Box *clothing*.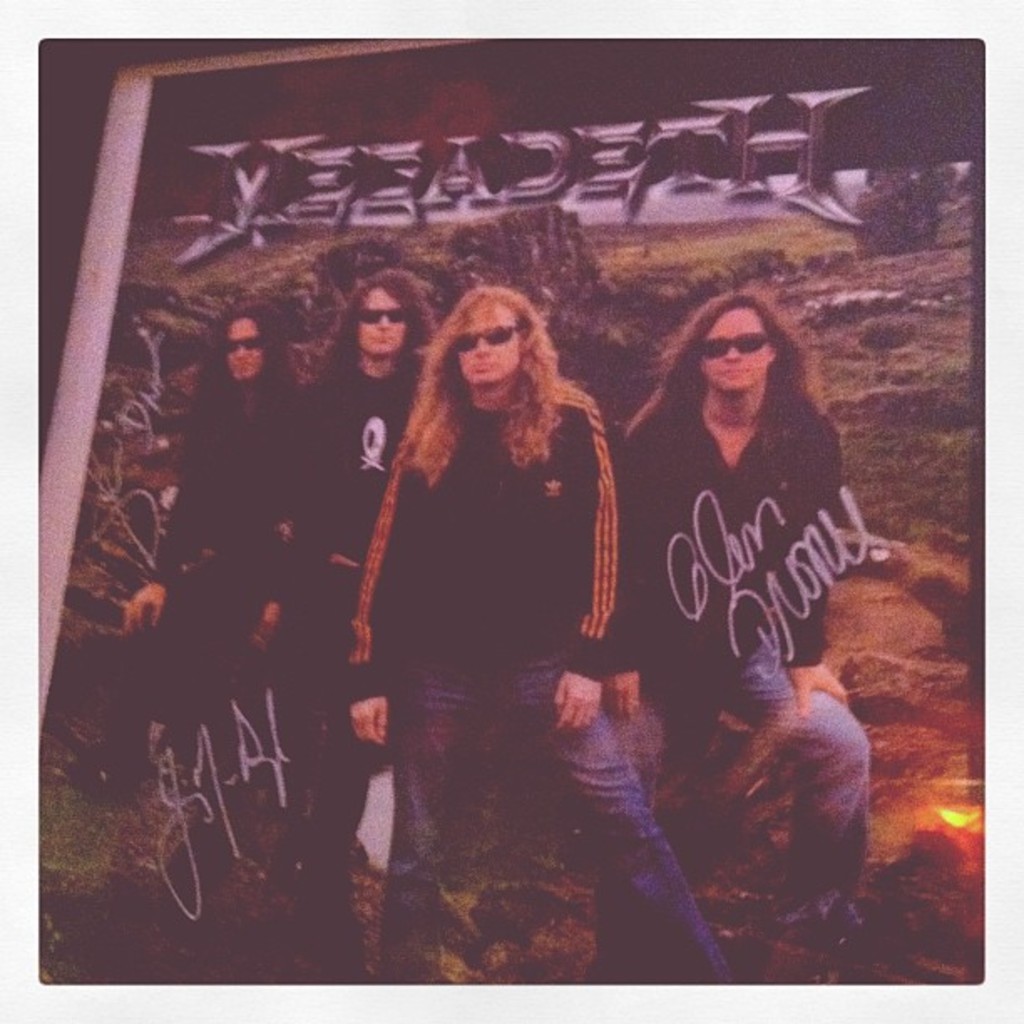
bbox=[351, 390, 624, 967].
